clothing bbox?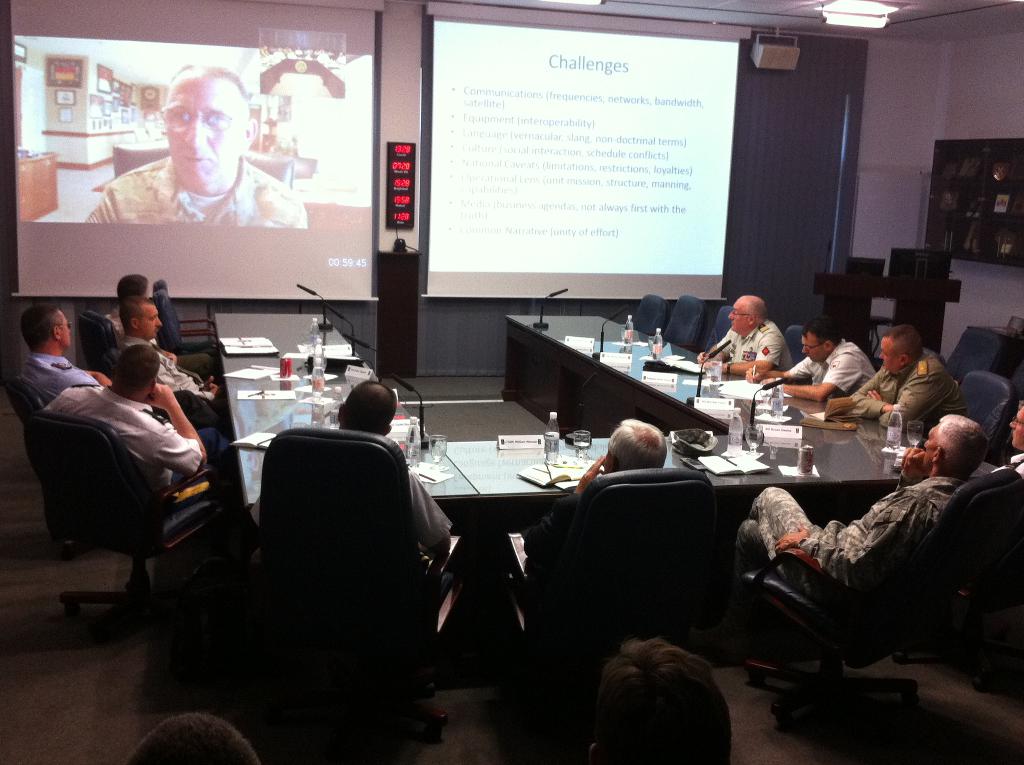
{"x1": 34, "y1": 383, "x2": 232, "y2": 506}
